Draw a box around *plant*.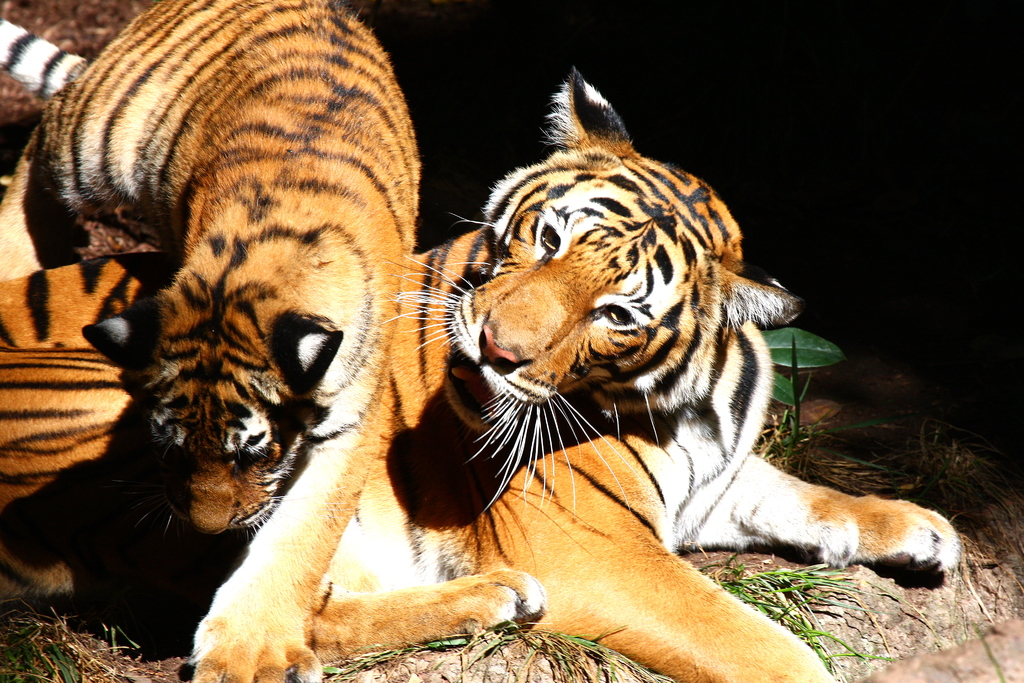
771,333,912,486.
